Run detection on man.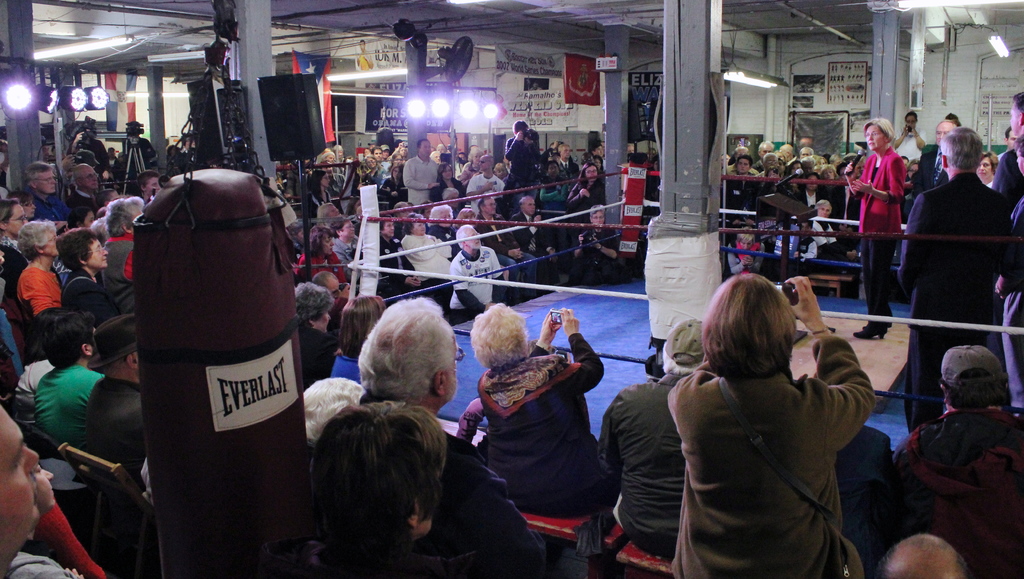
Result: {"left": 84, "top": 309, "right": 141, "bottom": 487}.
